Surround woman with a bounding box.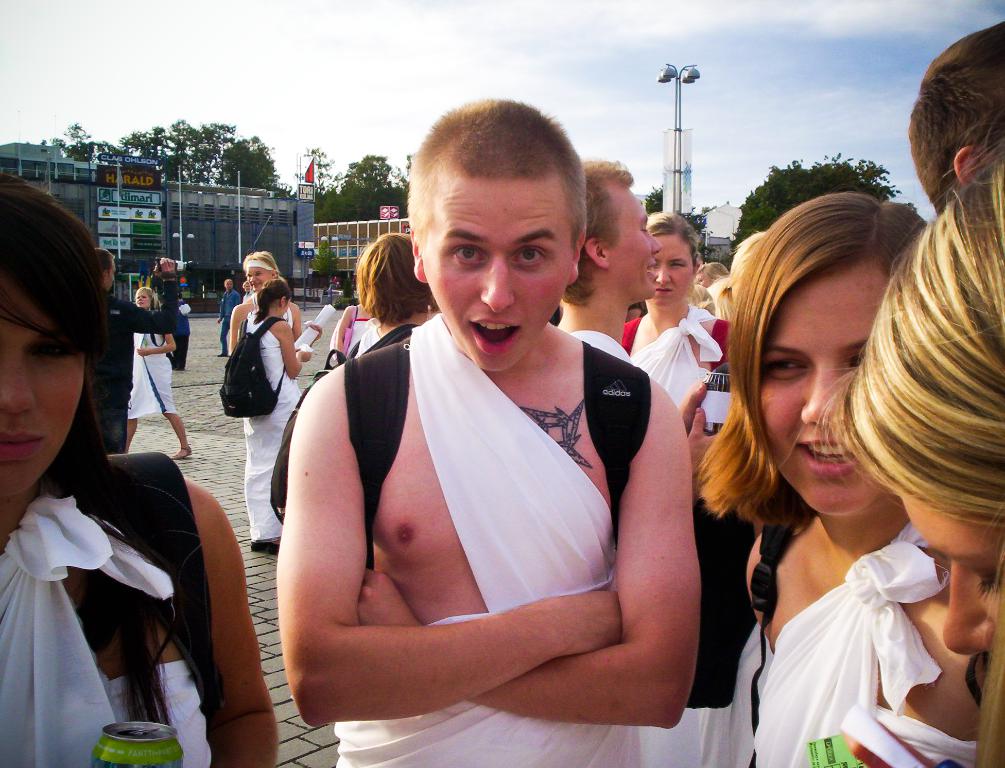
<bbox>128, 282, 188, 463</bbox>.
